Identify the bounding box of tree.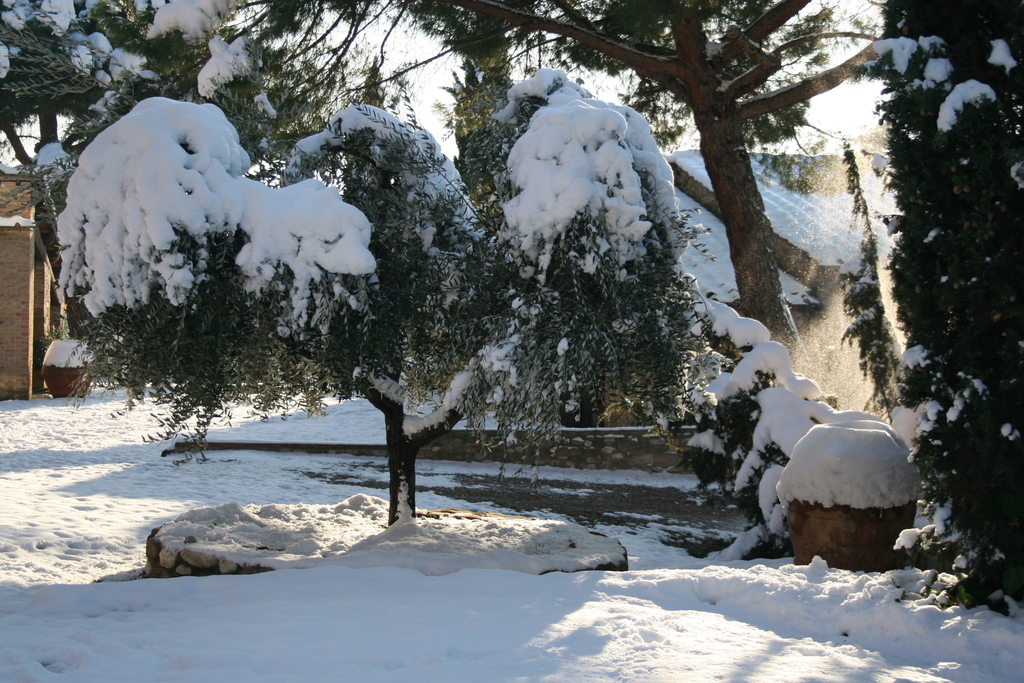
(x1=72, y1=93, x2=732, y2=527).
